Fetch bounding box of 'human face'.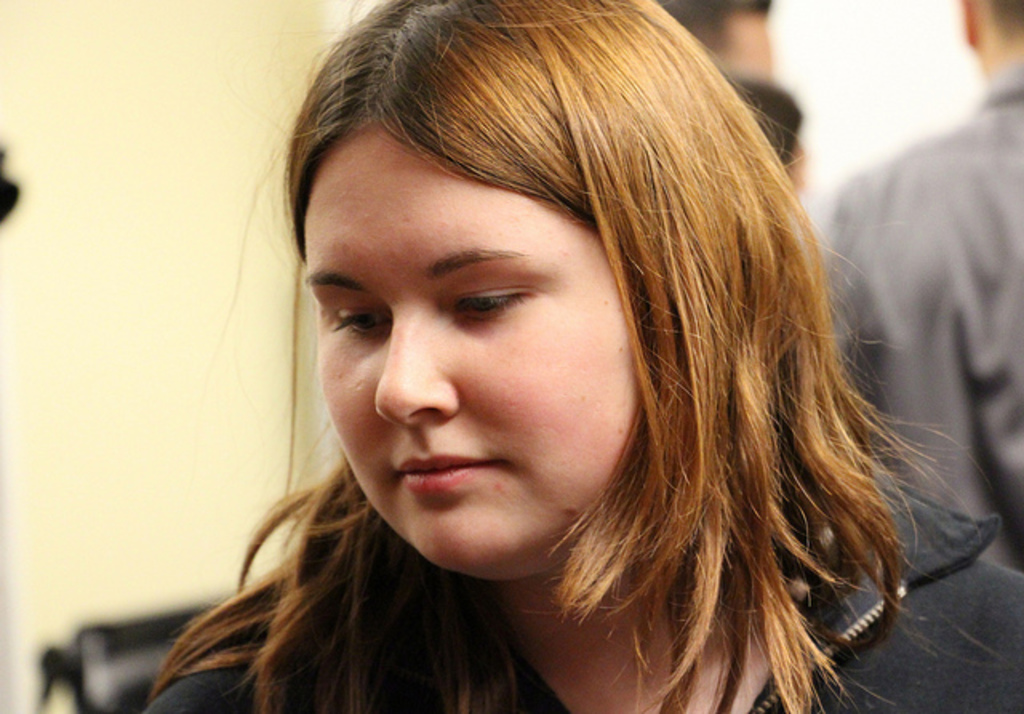
Bbox: pyautogui.locateOnScreen(304, 115, 650, 578).
